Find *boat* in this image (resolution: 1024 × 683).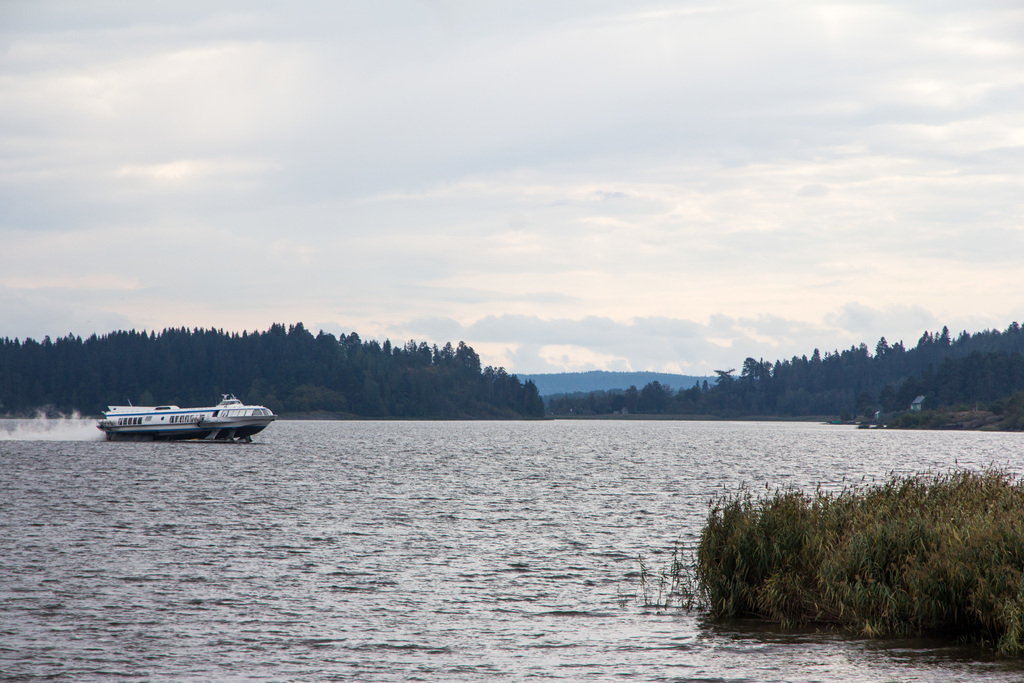
x1=93 y1=380 x2=259 y2=446.
